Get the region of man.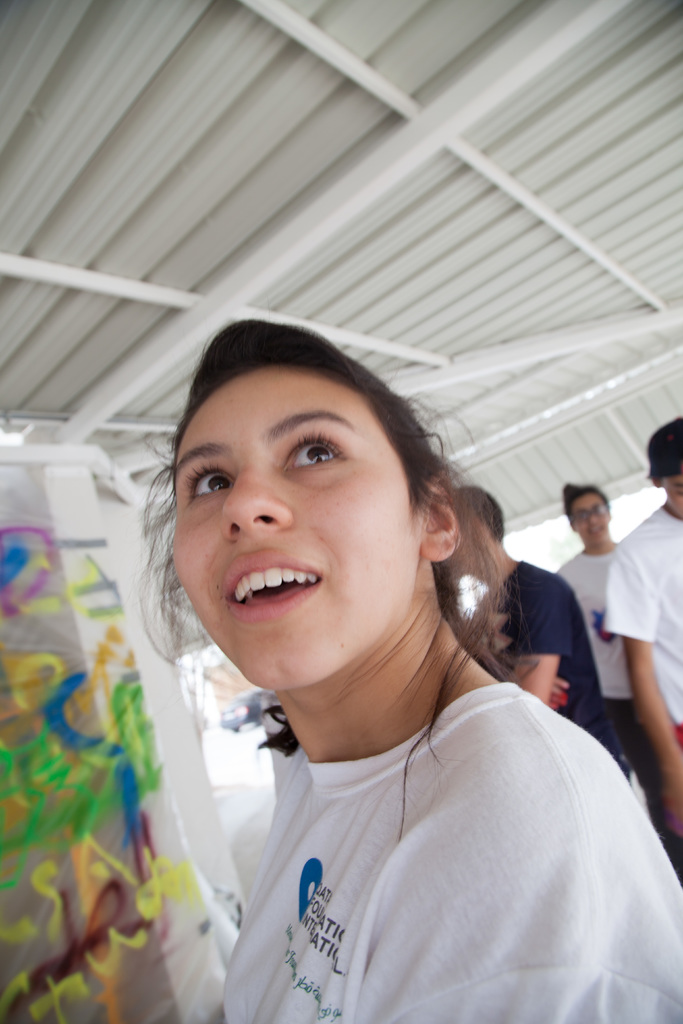
bbox=(449, 480, 647, 812).
